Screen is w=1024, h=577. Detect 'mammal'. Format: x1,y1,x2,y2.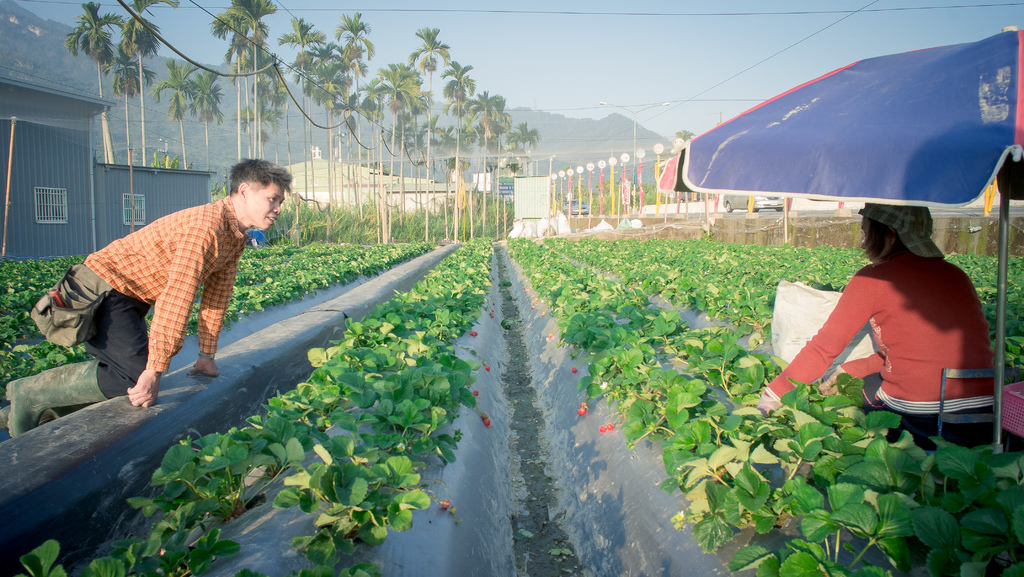
743,163,1015,450.
